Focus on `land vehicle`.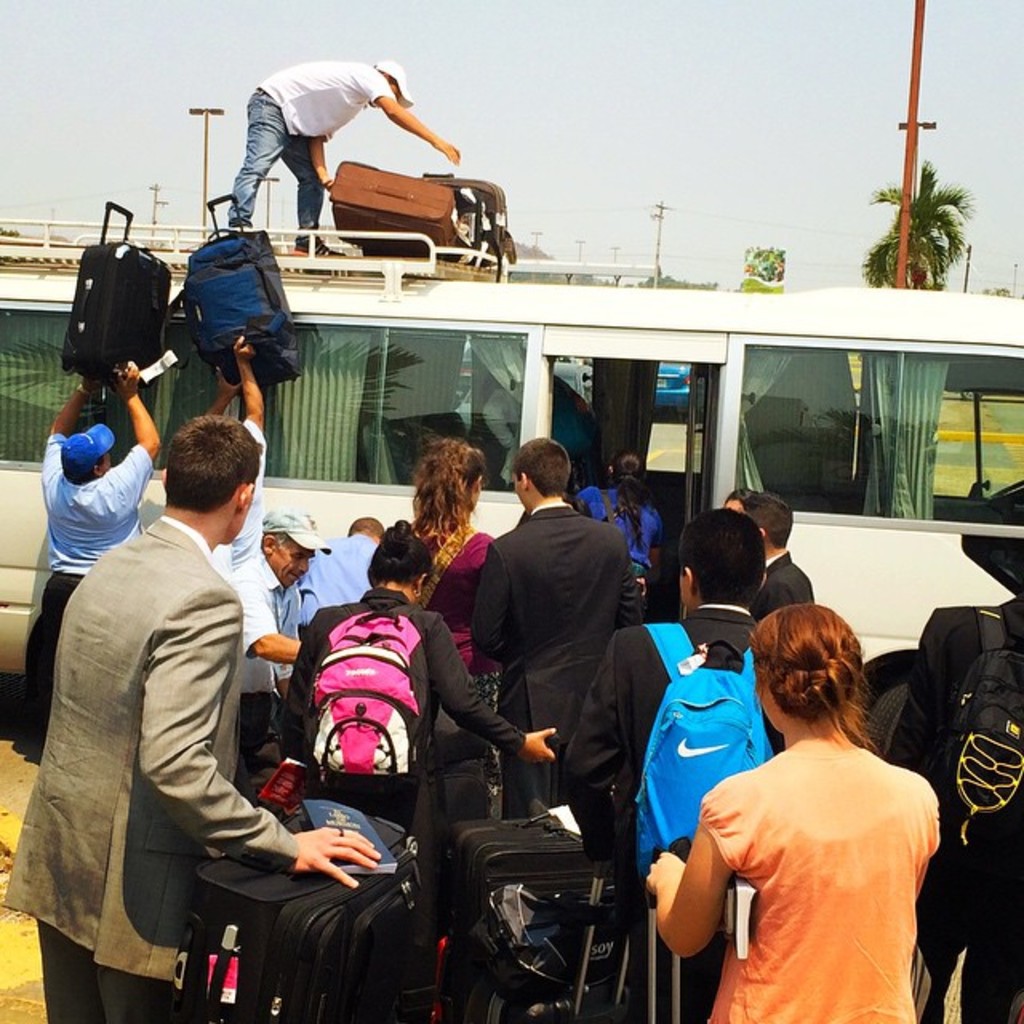
Focused at x1=656, y1=358, x2=691, y2=421.
